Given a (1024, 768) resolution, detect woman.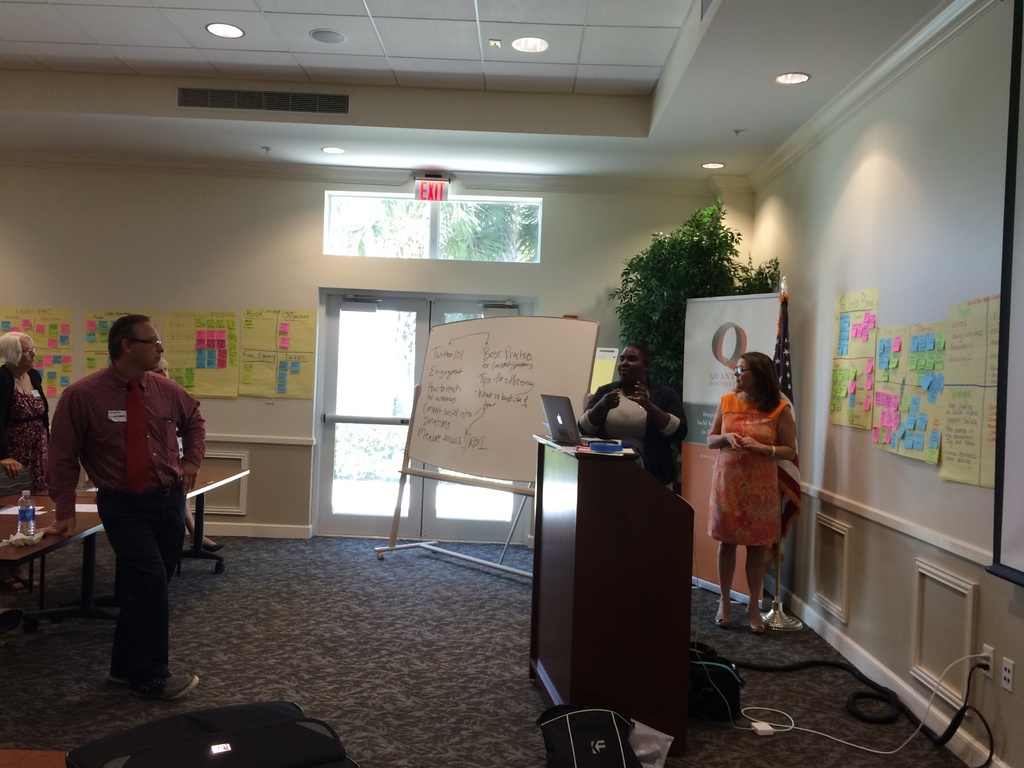
<bbox>573, 344, 691, 490</bbox>.
